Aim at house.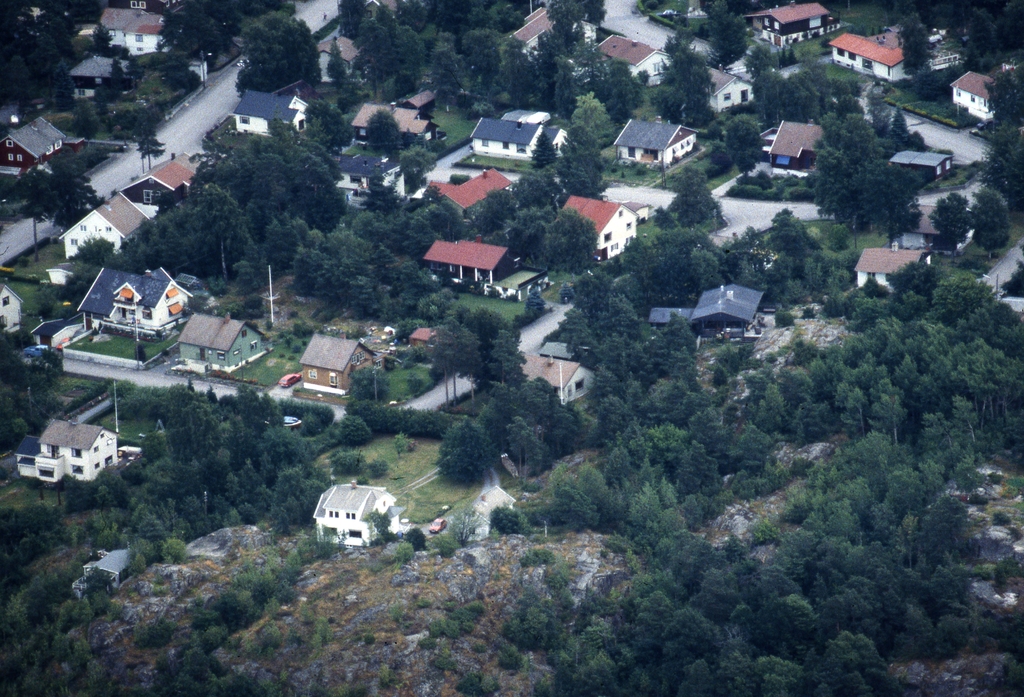
Aimed at locate(125, 148, 204, 209).
